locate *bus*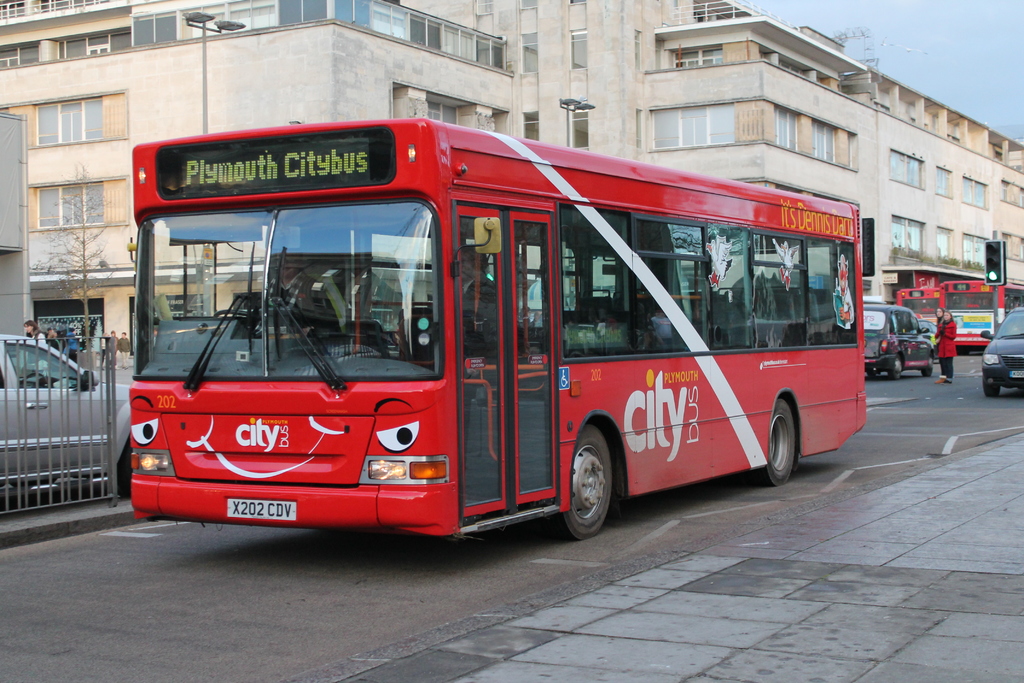
box=[893, 283, 946, 352]
